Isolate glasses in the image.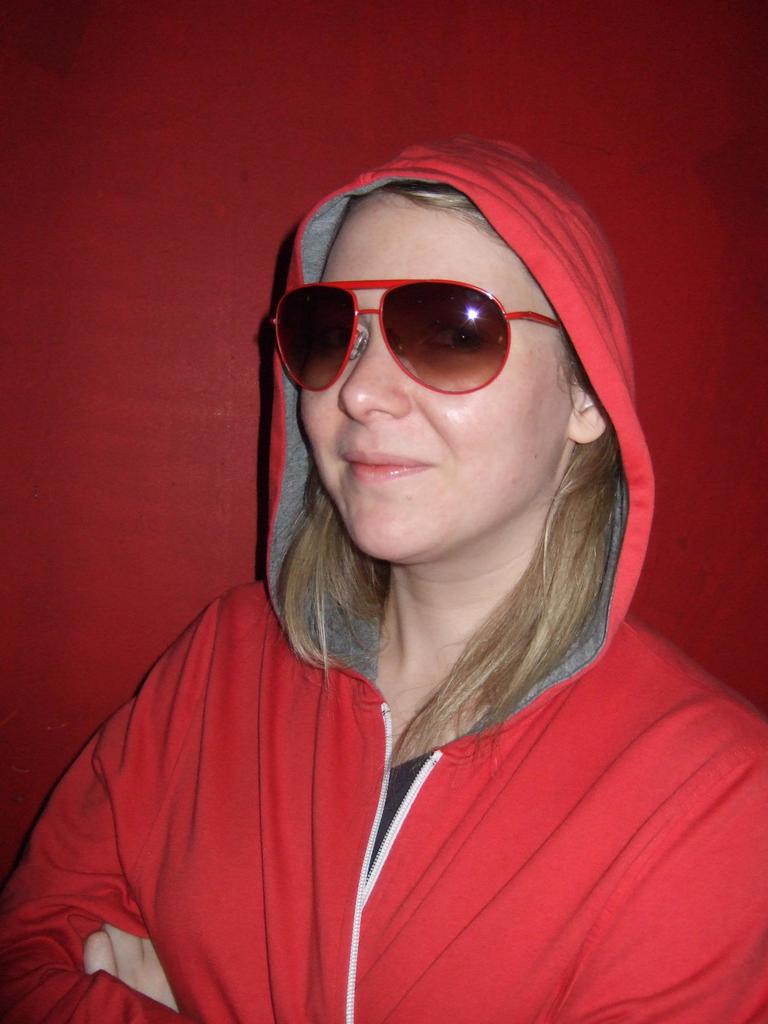
Isolated region: [x1=256, y1=277, x2=570, y2=392].
